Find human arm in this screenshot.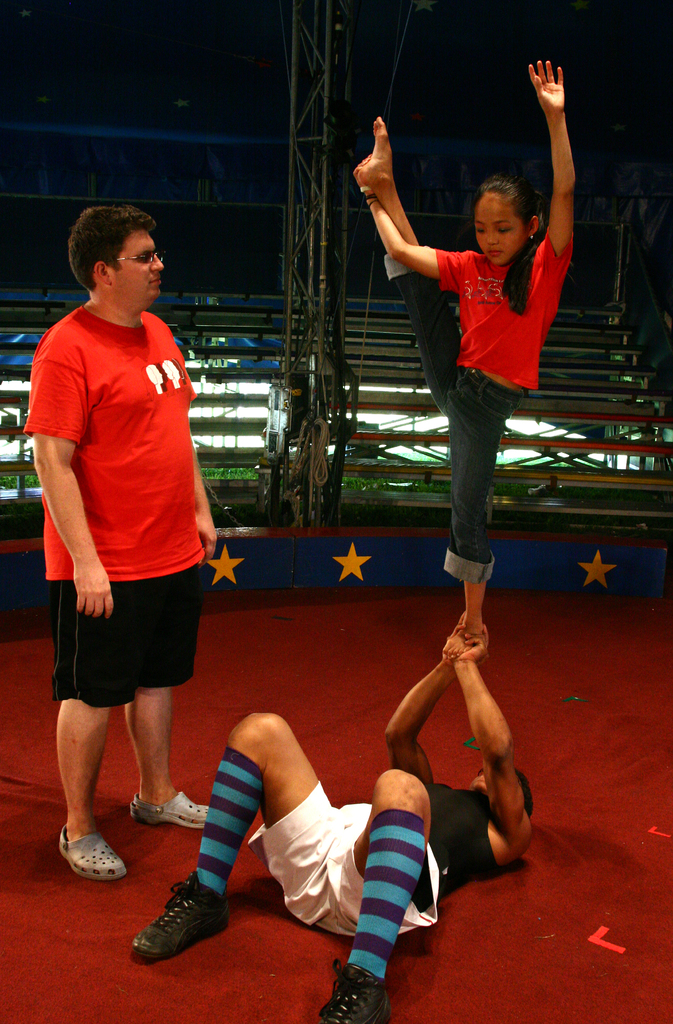
The bounding box for human arm is 368/622/462/796.
